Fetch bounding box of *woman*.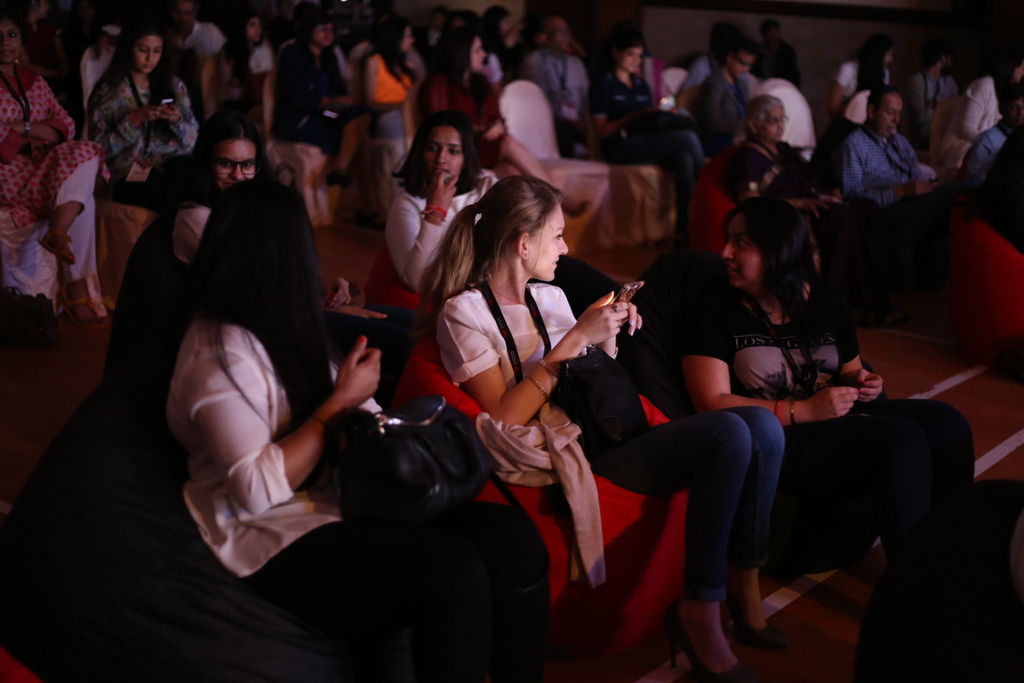
Bbox: <bbox>568, 27, 687, 174</bbox>.
